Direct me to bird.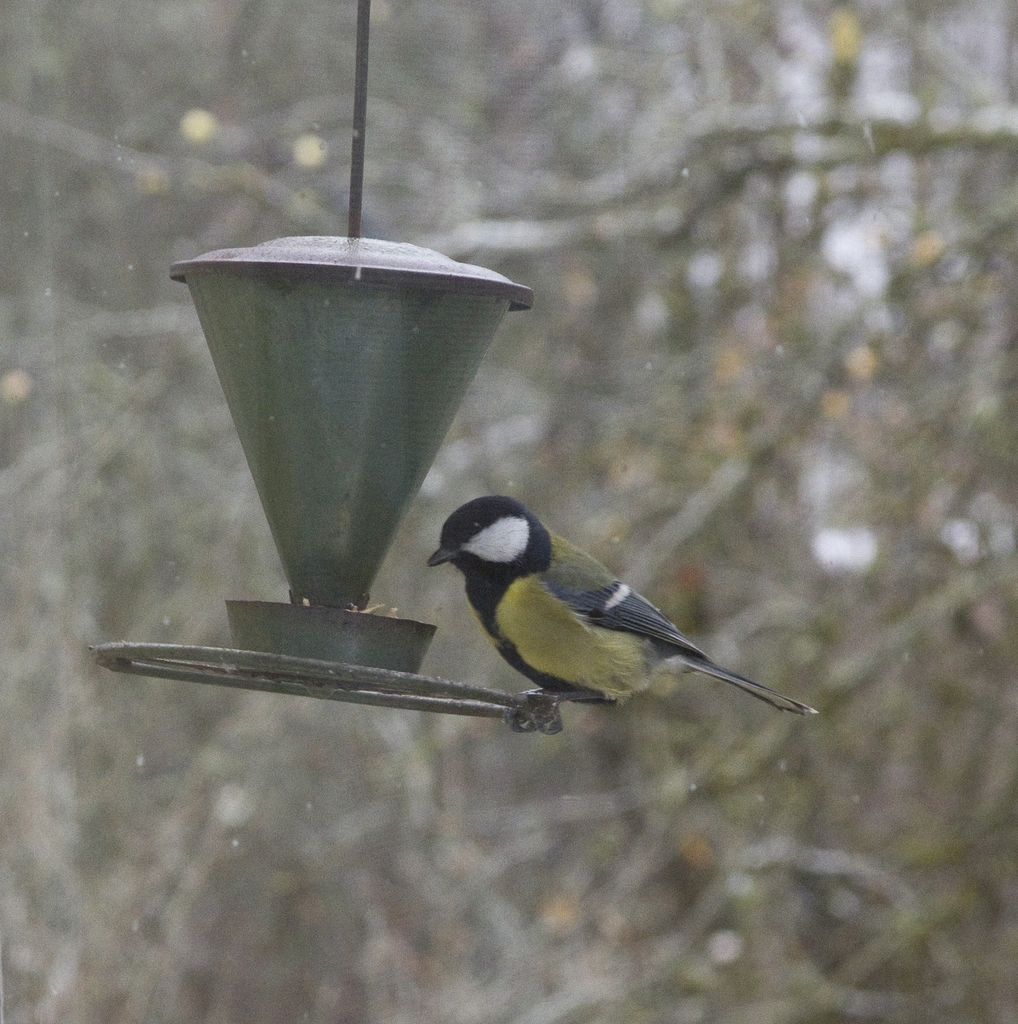
Direction: bbox=[406, 468, 817, 728].
